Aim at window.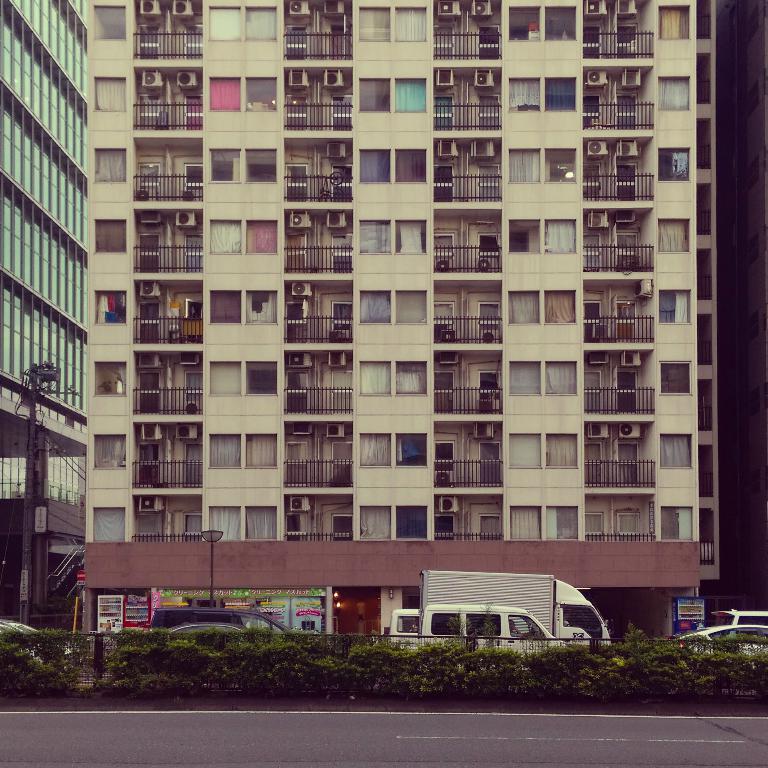
Aimed at {"x1": 508, "y1": 613, "x2": 543, "y2": 641}.
